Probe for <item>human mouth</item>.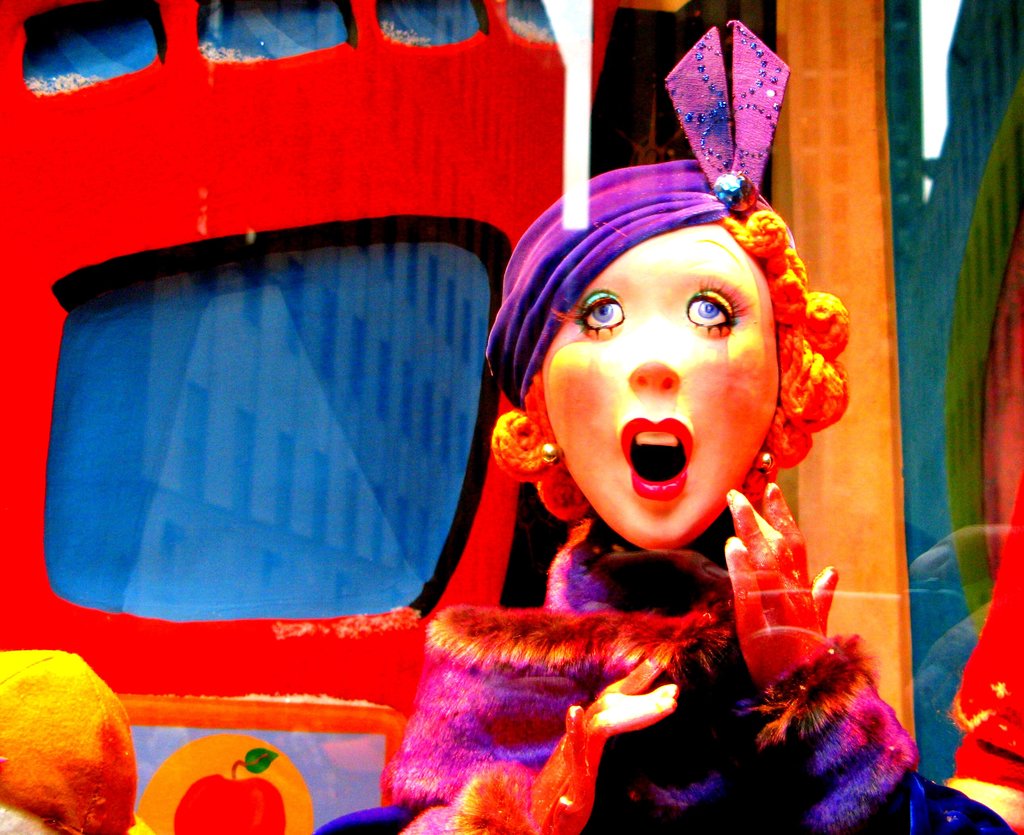
Probe result: x1=620, y1=418, x2=693, y2=503.
